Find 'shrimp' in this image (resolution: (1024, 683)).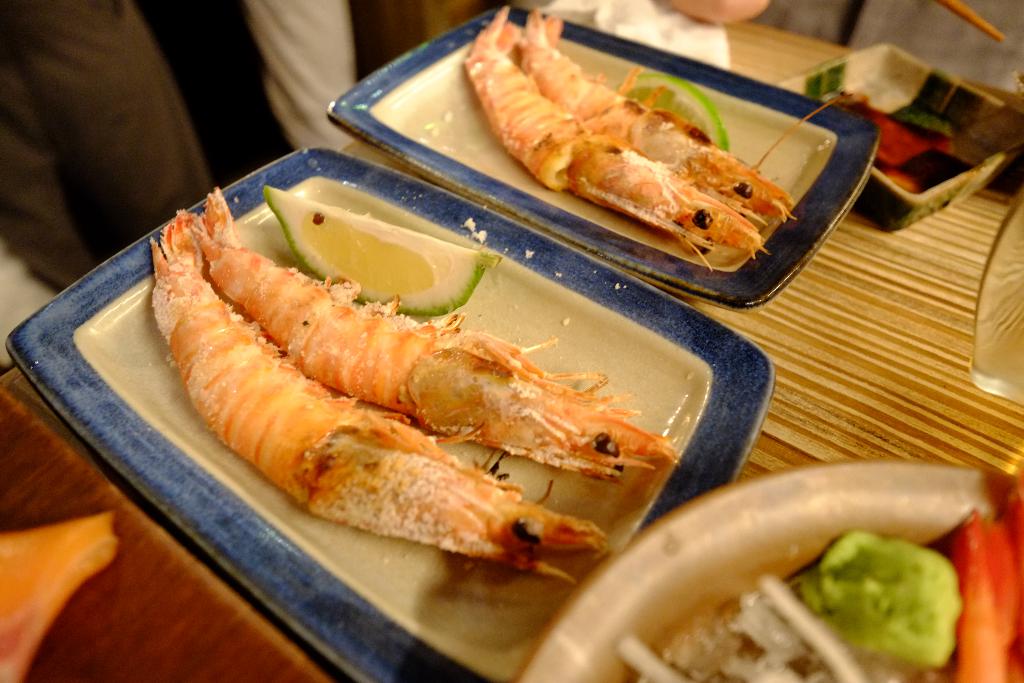
150,214,607,582.
